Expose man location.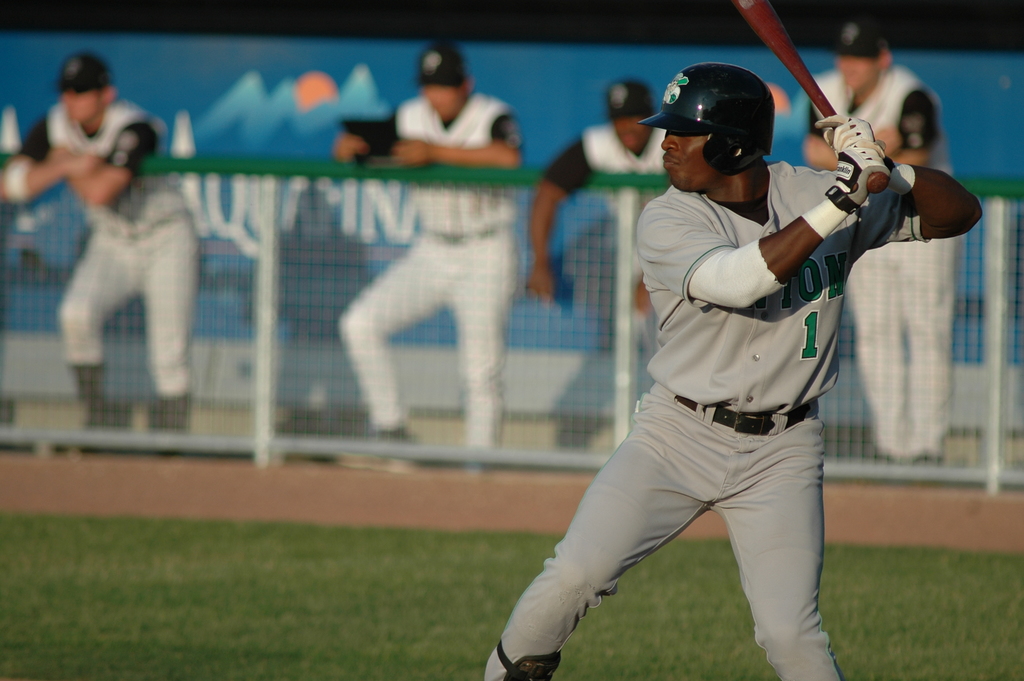
Exposed at pyautogui.locateOnScreen(516, 78, 678, 402).
